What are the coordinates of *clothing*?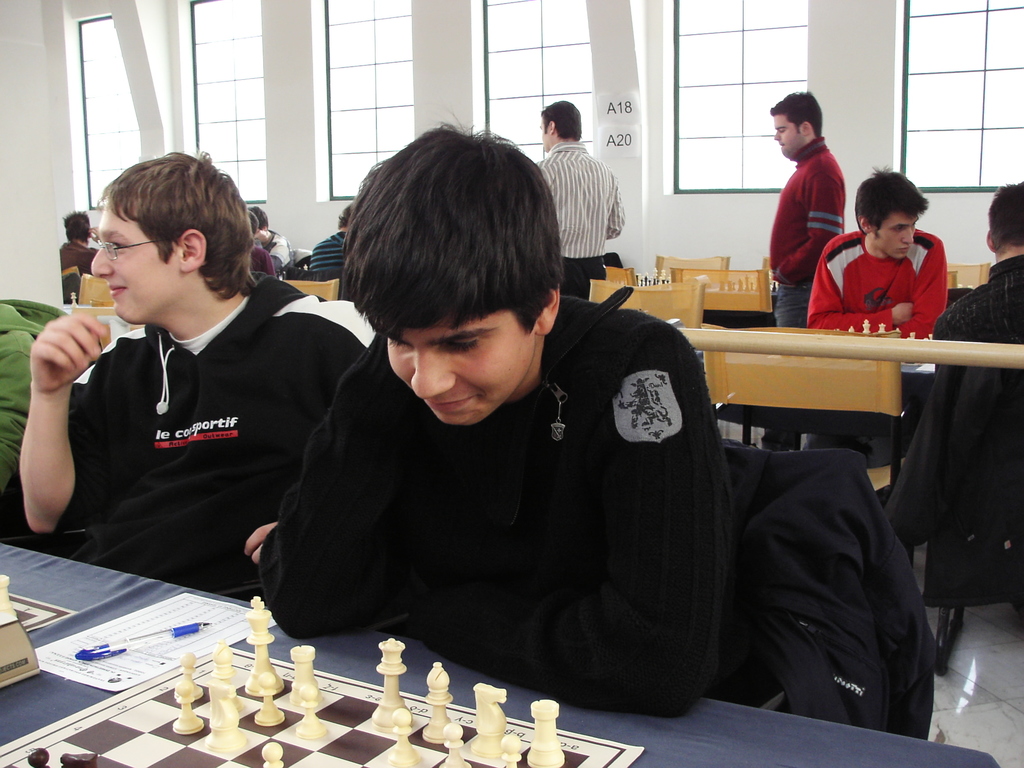
303,232,351,273.
